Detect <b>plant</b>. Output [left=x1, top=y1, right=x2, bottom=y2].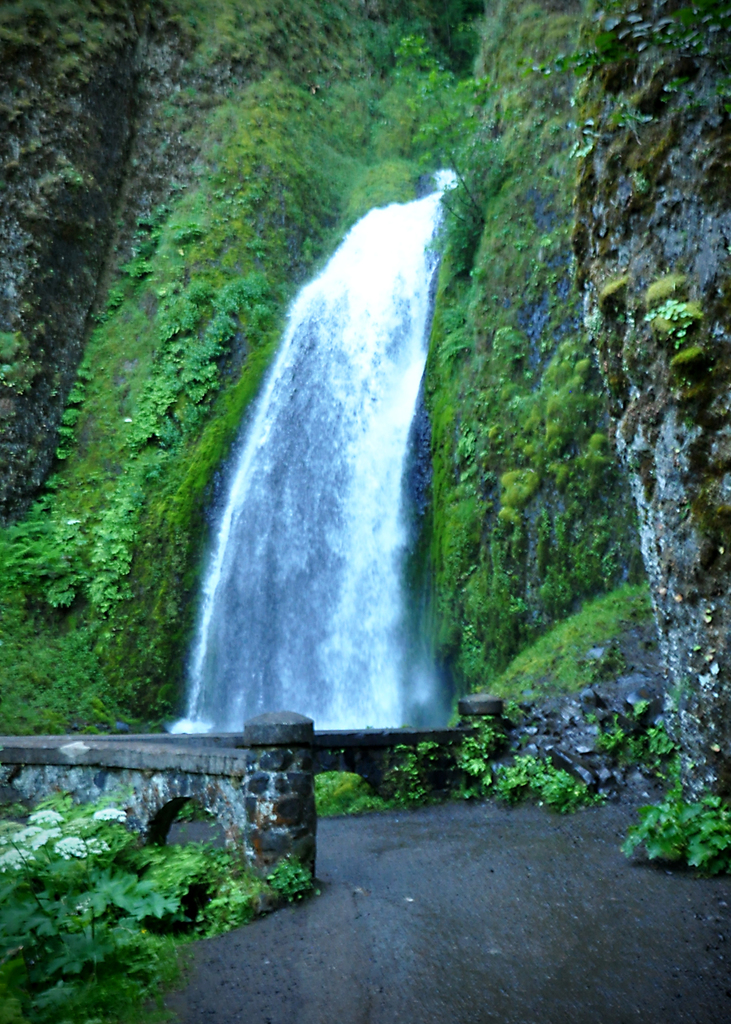
[left=489, top=748, right=616, bottom=815].
